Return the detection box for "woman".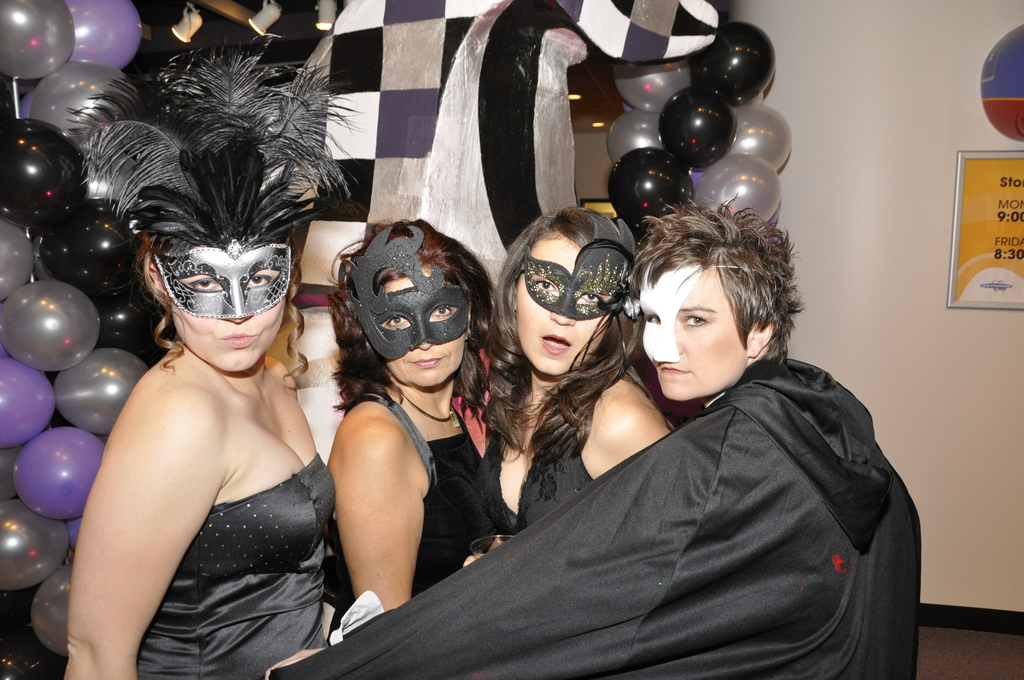
<box>319,208,515,636</box>.
